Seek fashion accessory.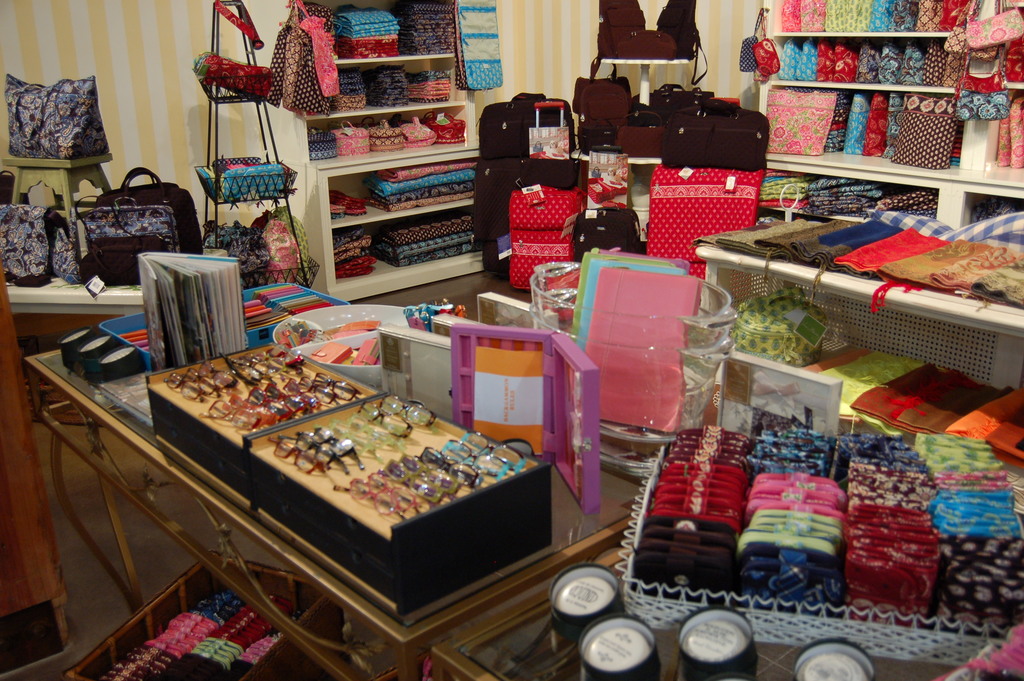
{"x1": 966, "y1": 0, "x2": 1023, "y2": 48}.
